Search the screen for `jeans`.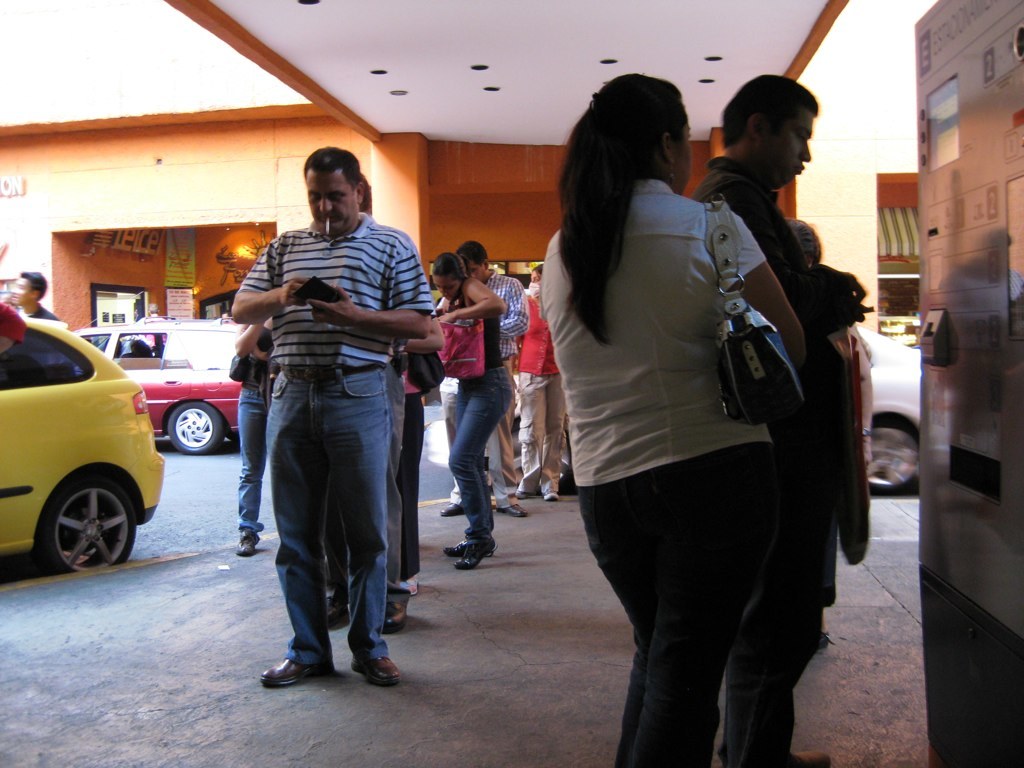
Found at pyautogui.locateOnScreen(397, 393, 430, 579).
